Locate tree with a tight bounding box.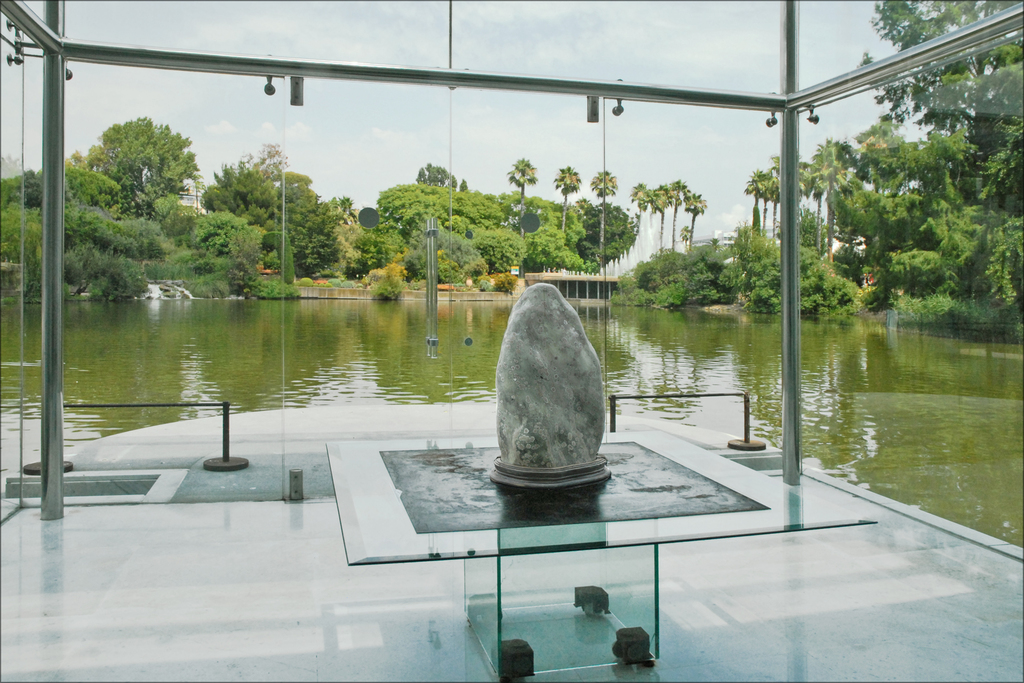
left=548, top=161, right=583, bottom=236.
